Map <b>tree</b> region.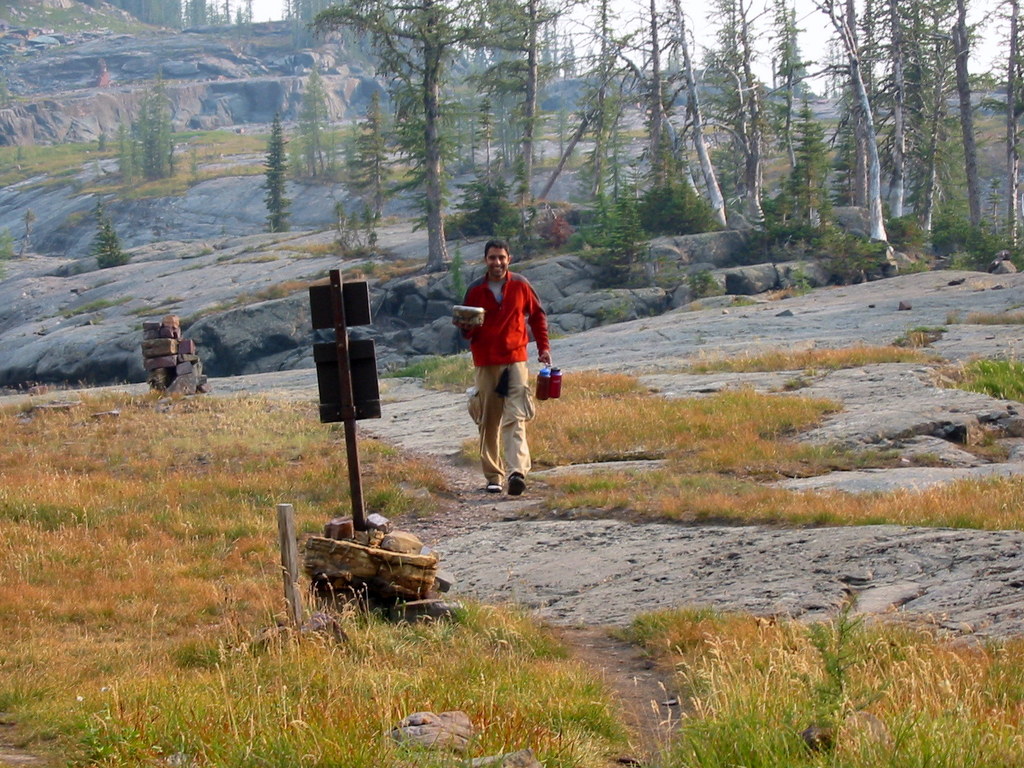
Mapped to rect(337, 93, 401, 250).
